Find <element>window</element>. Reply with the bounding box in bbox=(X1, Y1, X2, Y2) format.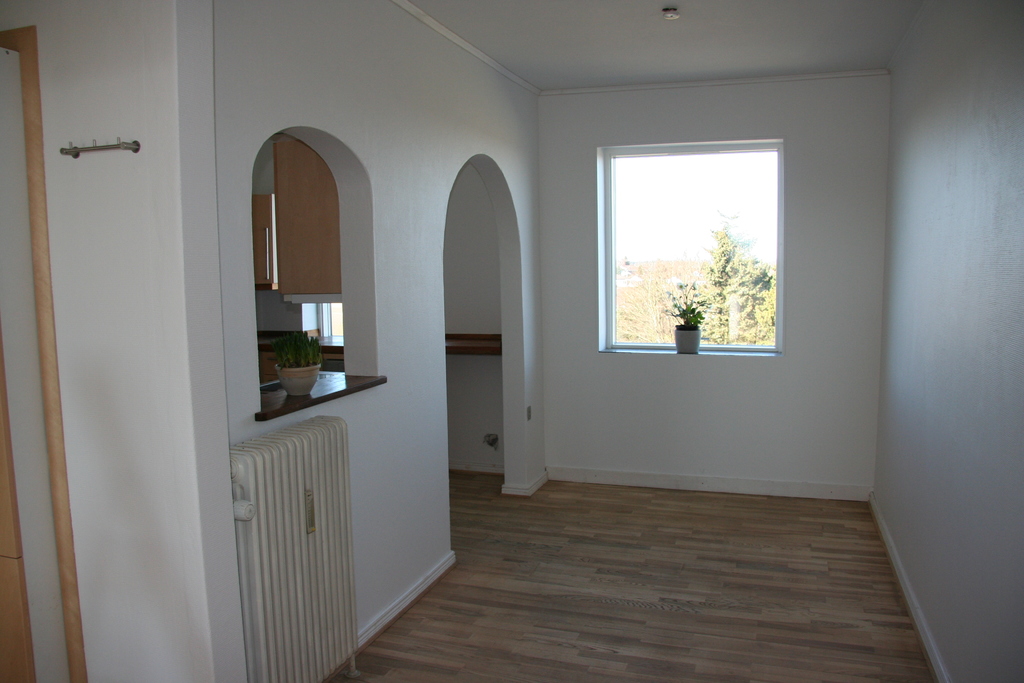
bbox=(576, 105, 804, 391).
